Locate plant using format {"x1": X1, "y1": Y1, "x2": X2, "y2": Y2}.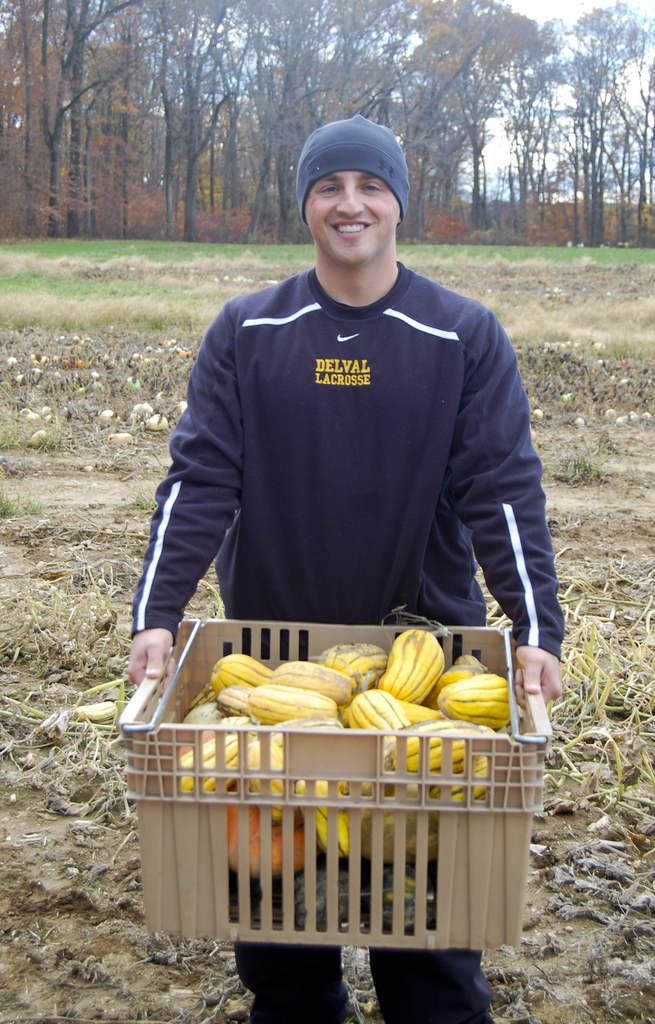
{"x1": 544, "y1": 442, "x2": 617, "y2": 489}.
